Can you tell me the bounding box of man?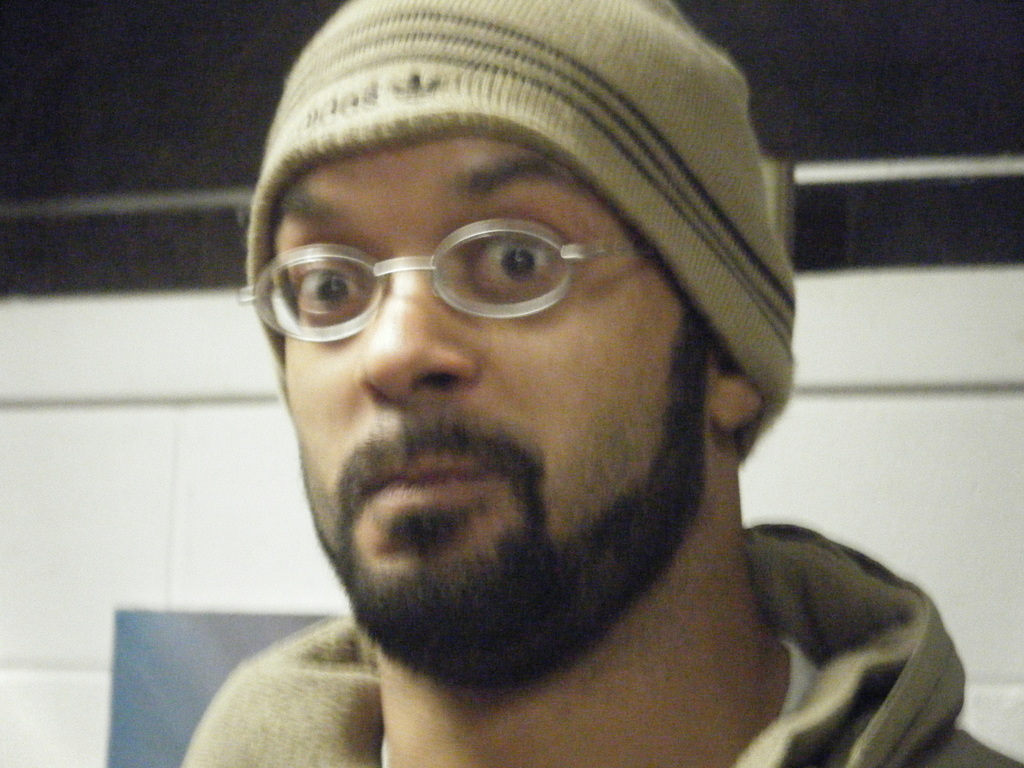
Rect(105, 12, 972, 767).
